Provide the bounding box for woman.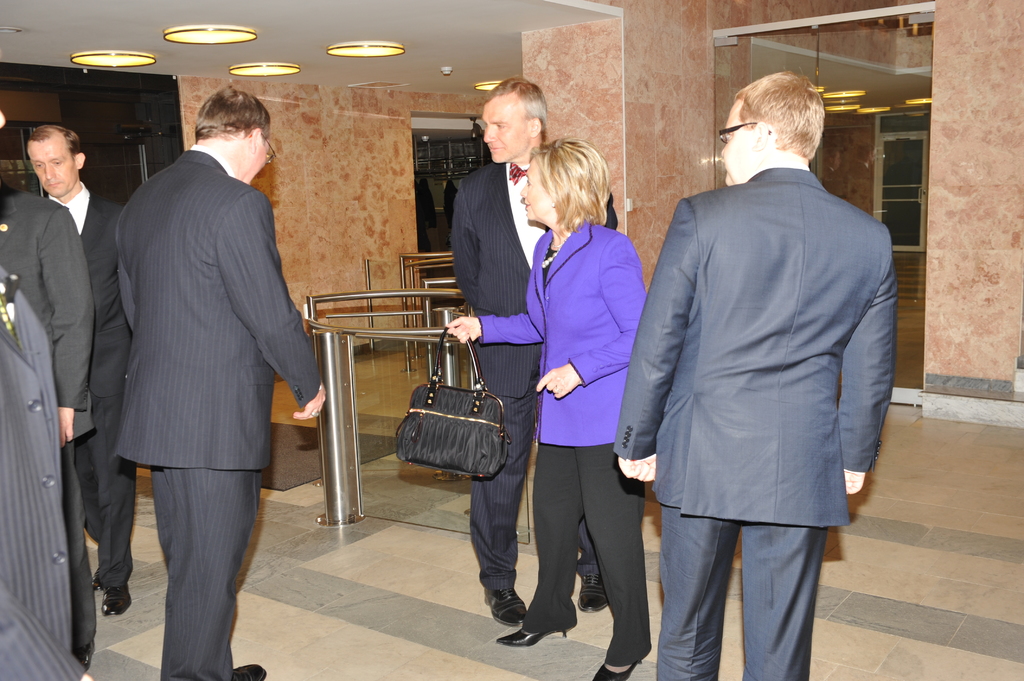
box=[506, 141, 665, 680].
